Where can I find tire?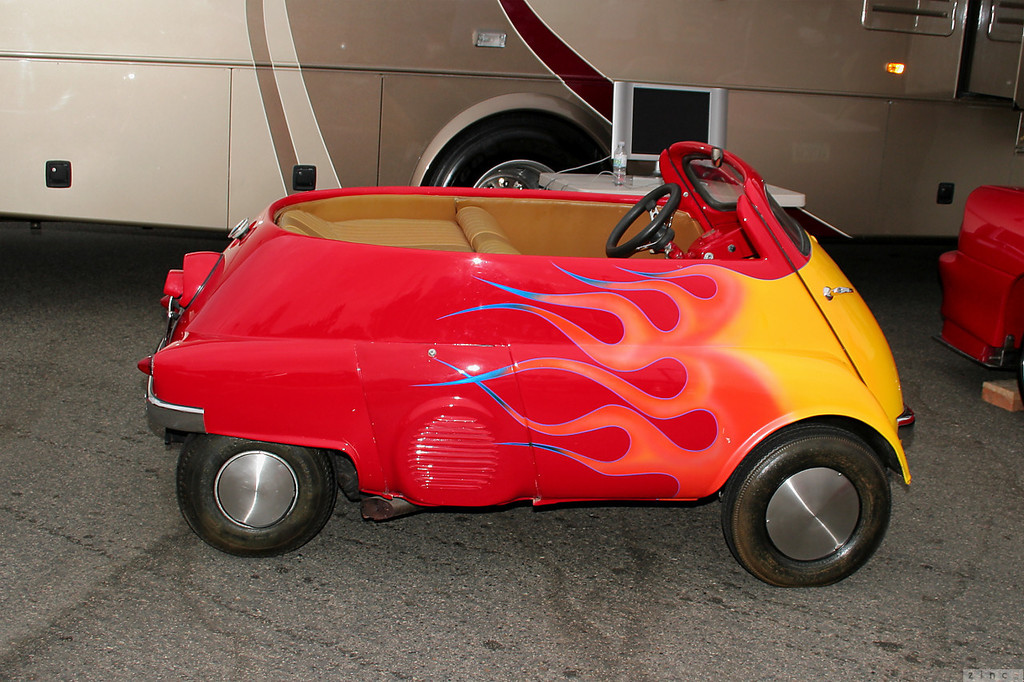
You can find it at box(164, 433, 343, 549).
